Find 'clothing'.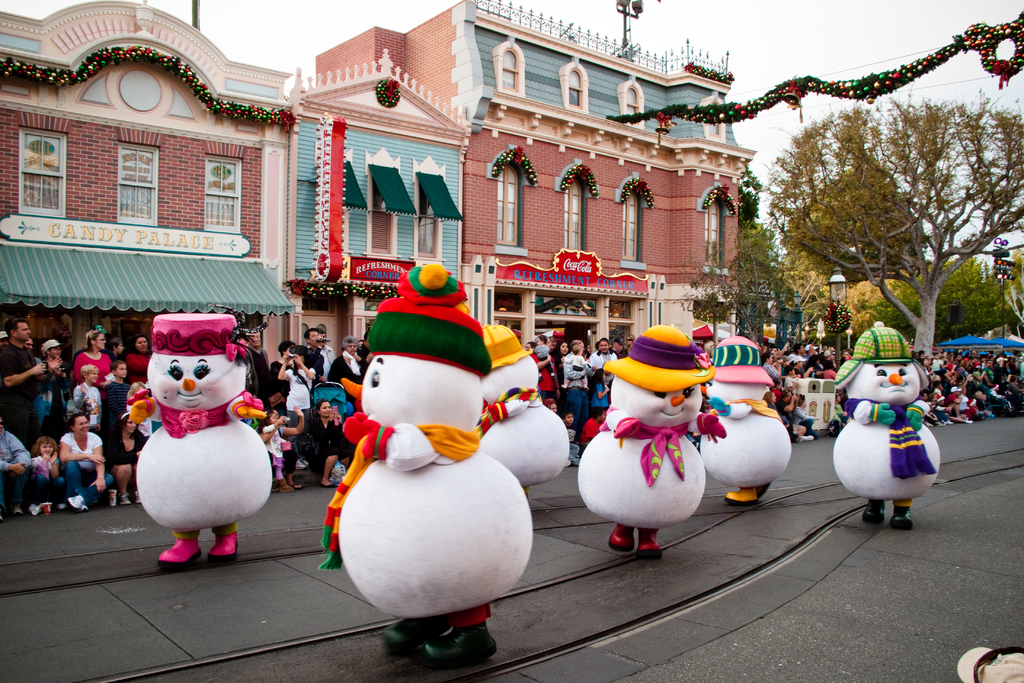
[left=0, top=344, right=42, bottom=445].
